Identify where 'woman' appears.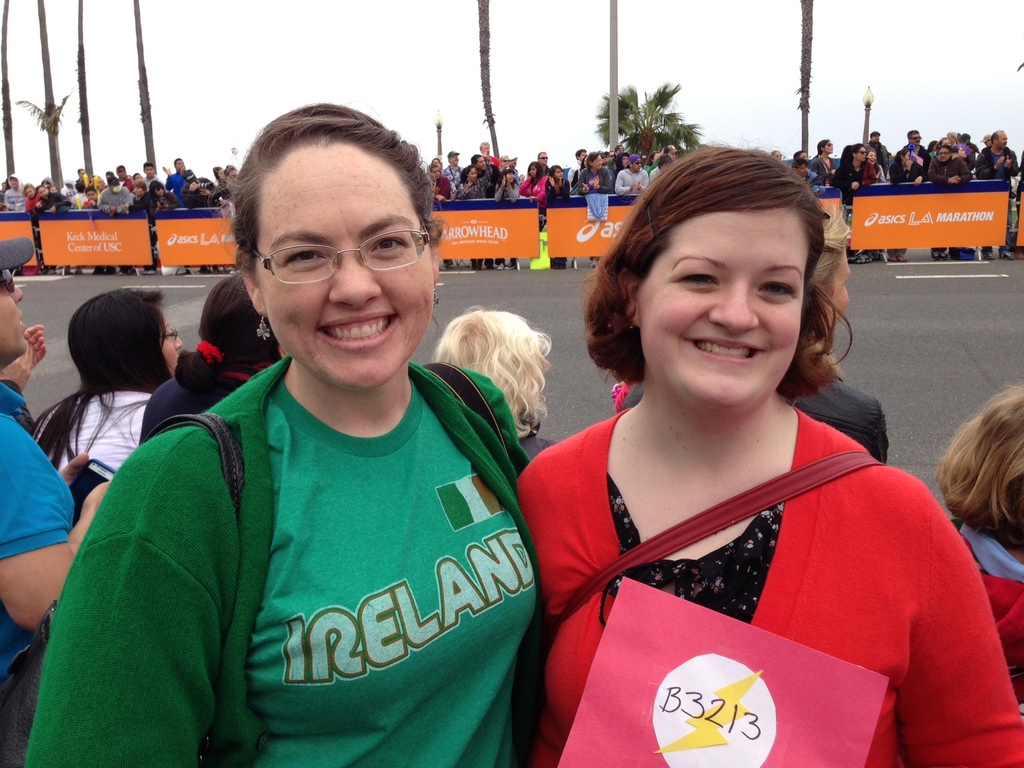
Appears at select_region(516, 160, 546, 268).
